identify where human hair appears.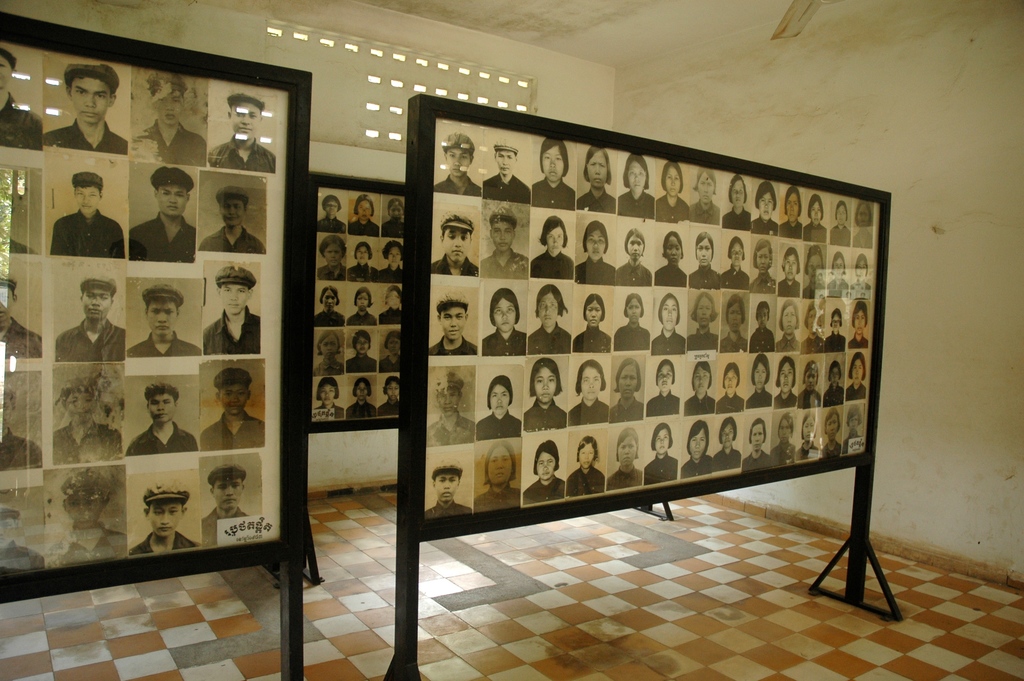
Appears at <region>805, 297, 826, 331</region>.
